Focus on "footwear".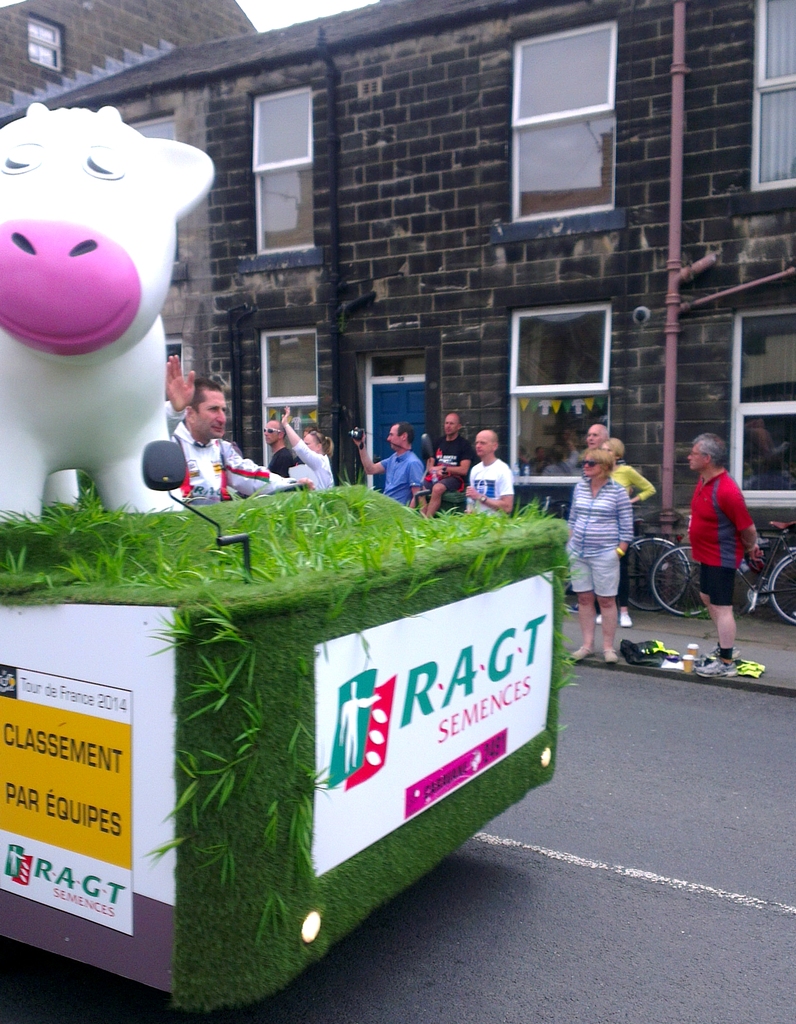
Focused at <bbox>694, 659, 740, 676</bbox>.
